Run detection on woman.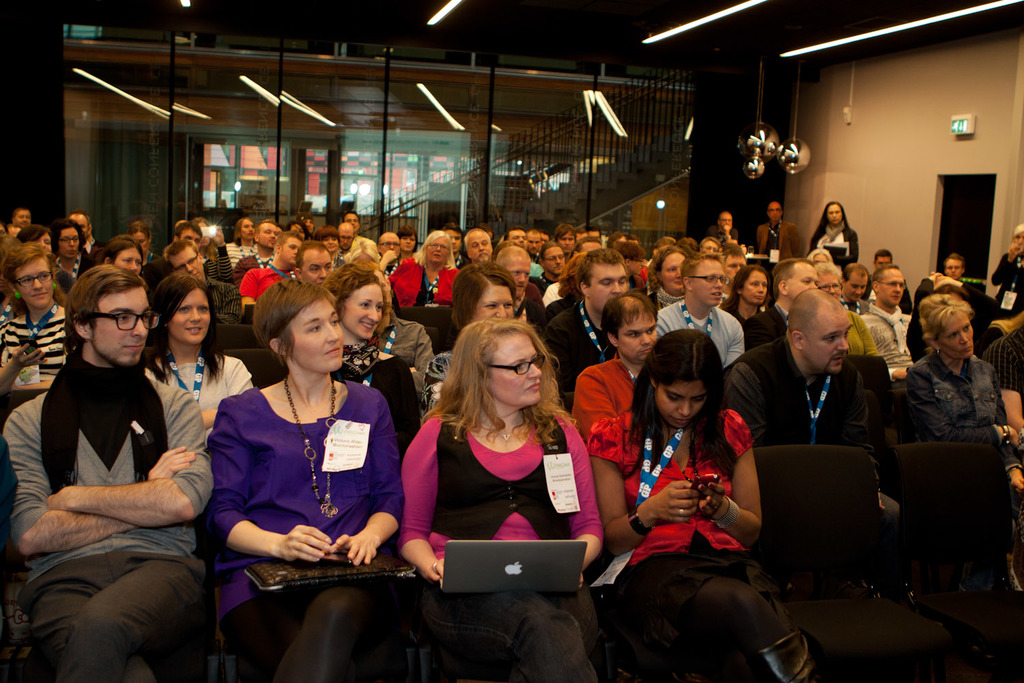
Result: (390,225,466,303).
